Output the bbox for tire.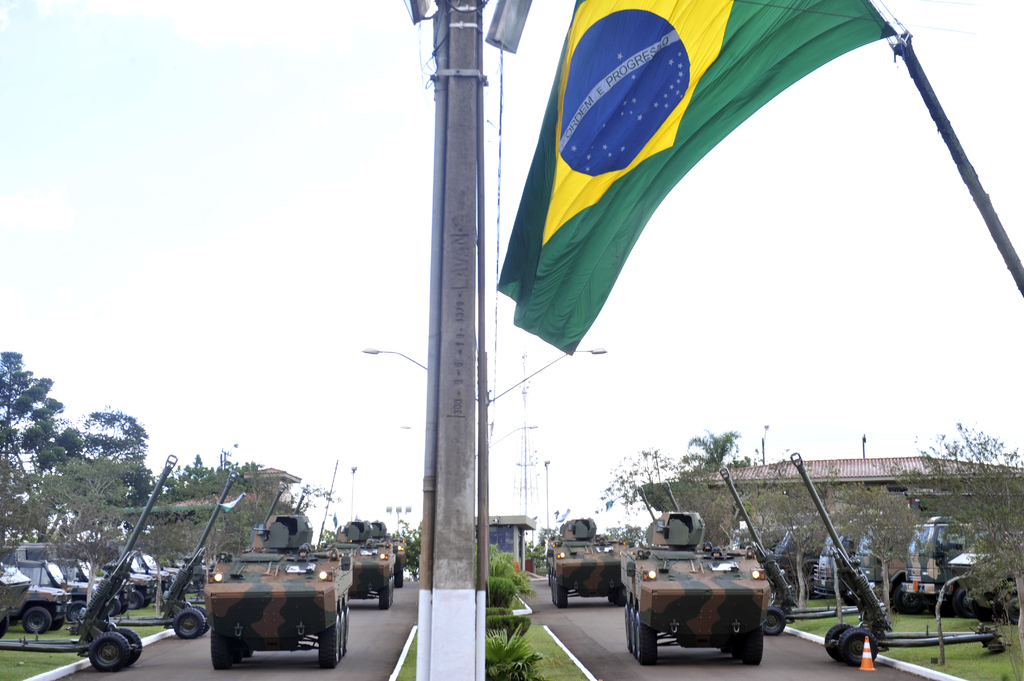
(763,609,785,636).
